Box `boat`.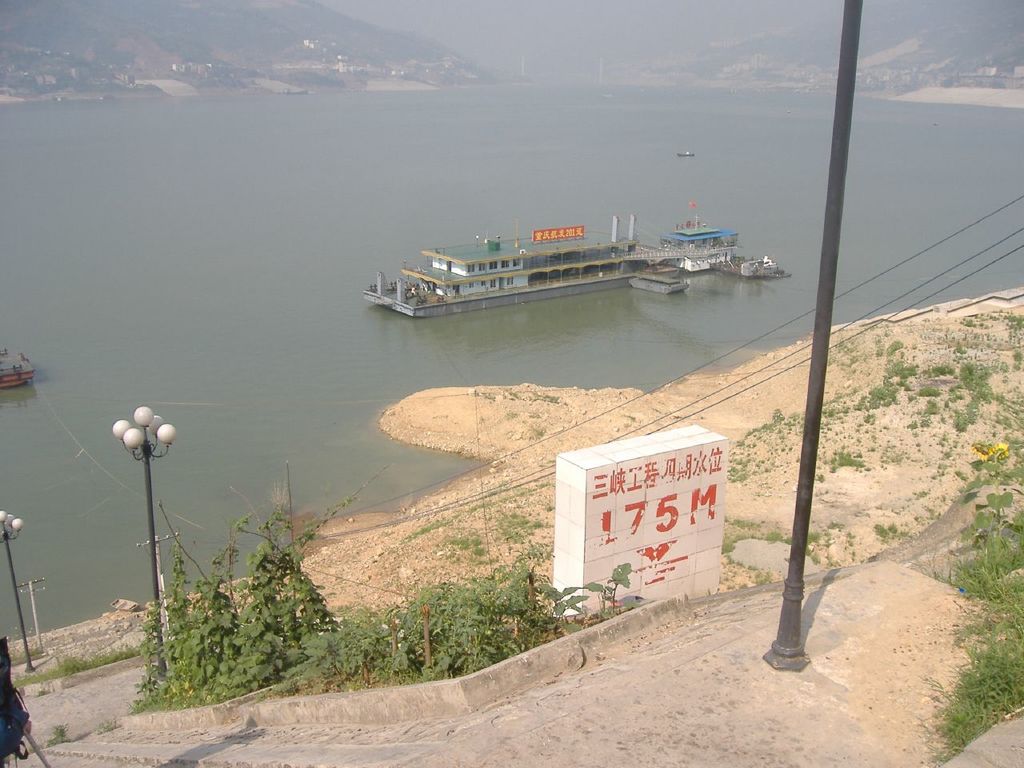
crop(362, 214, 740, 318).
